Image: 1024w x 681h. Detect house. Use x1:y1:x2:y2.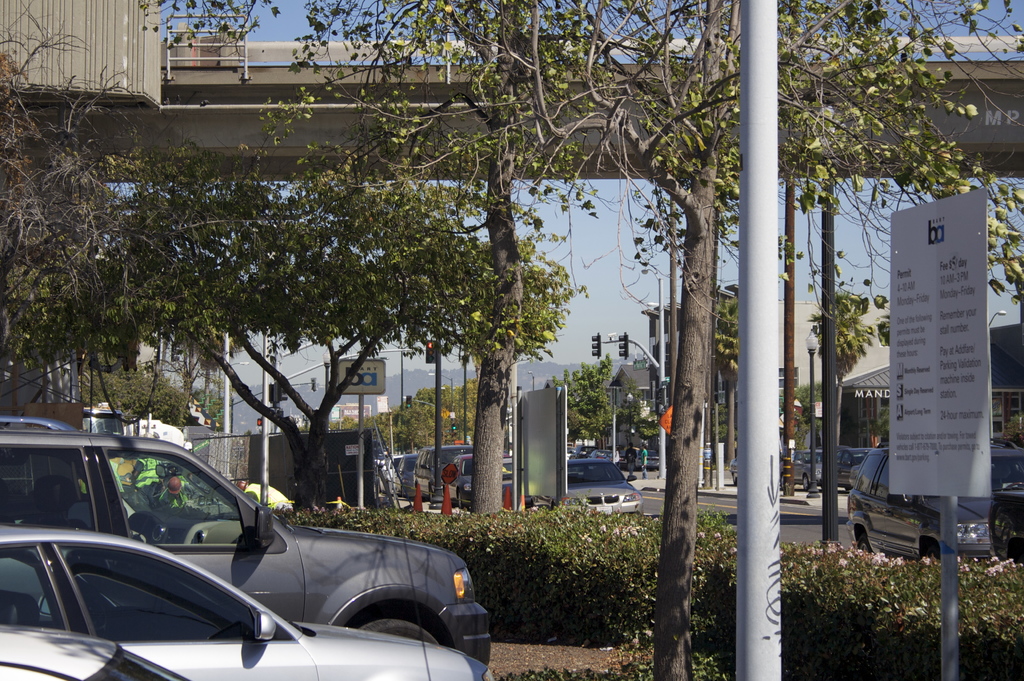
830:363:885:451.
